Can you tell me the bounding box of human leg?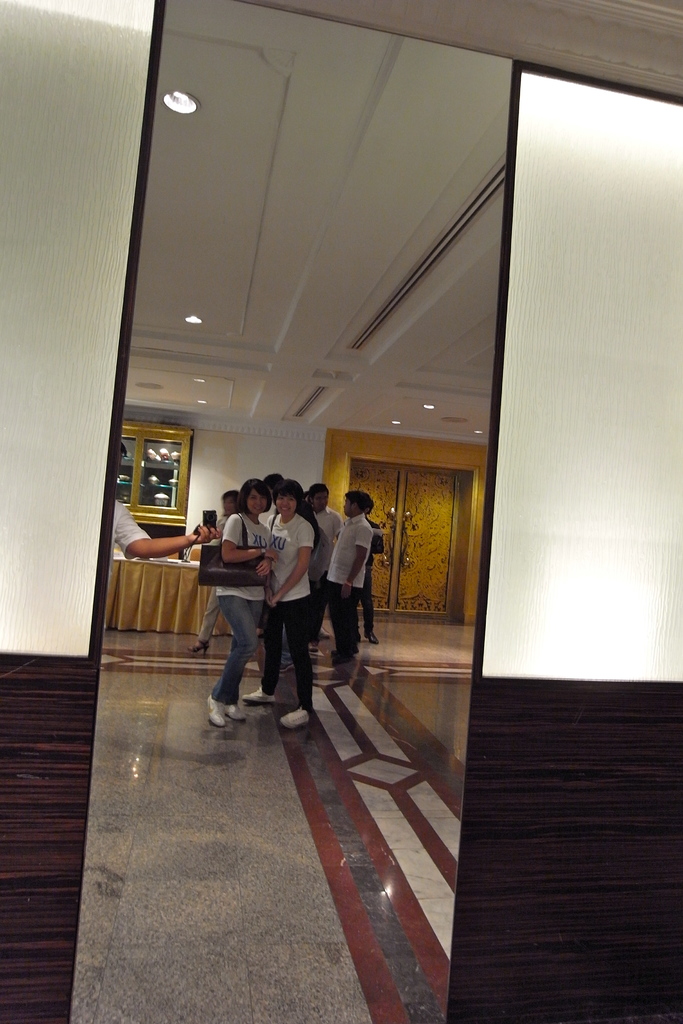
l=207, t=593, r=261, b=727.
